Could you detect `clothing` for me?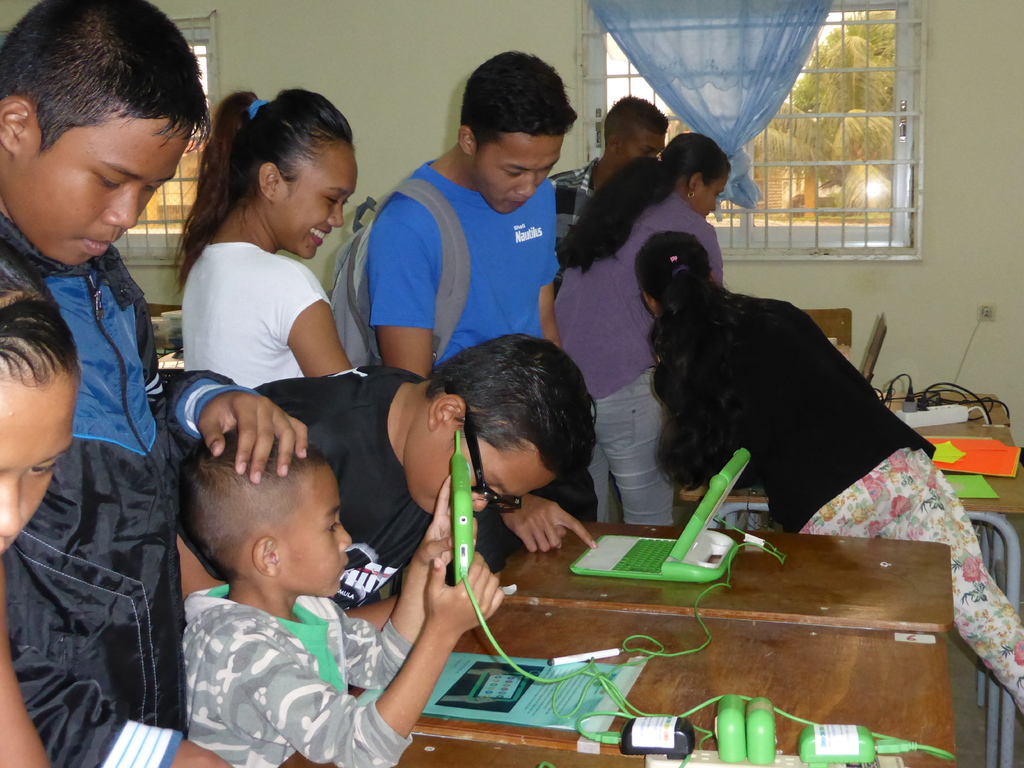
Detection result: crop(175, 583, 419, 767).
